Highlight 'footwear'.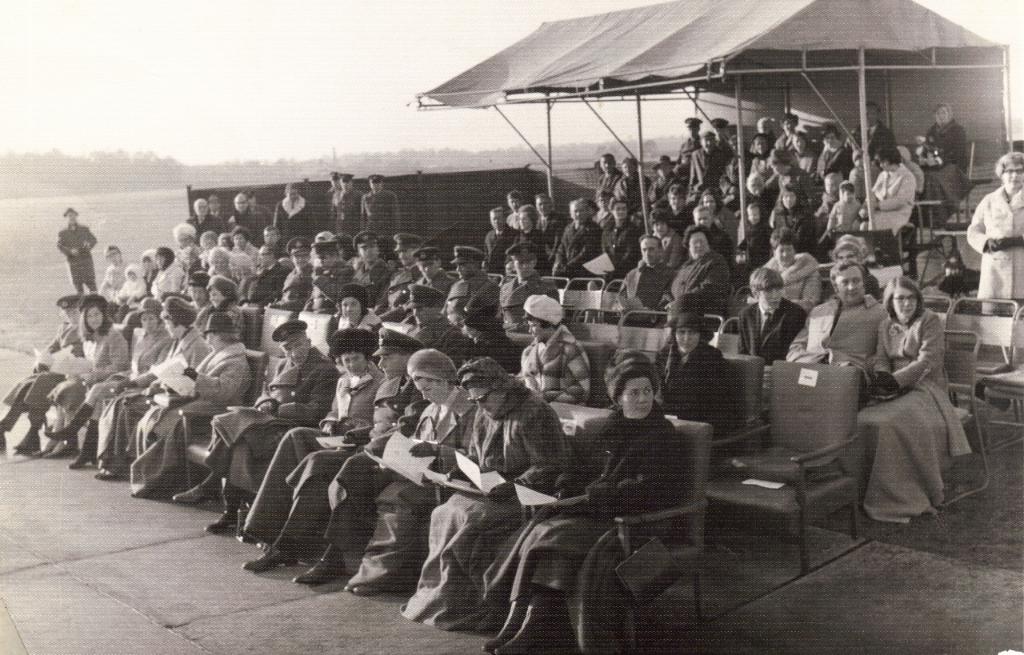
Highlighted region: [242, 542, 302, 573].
